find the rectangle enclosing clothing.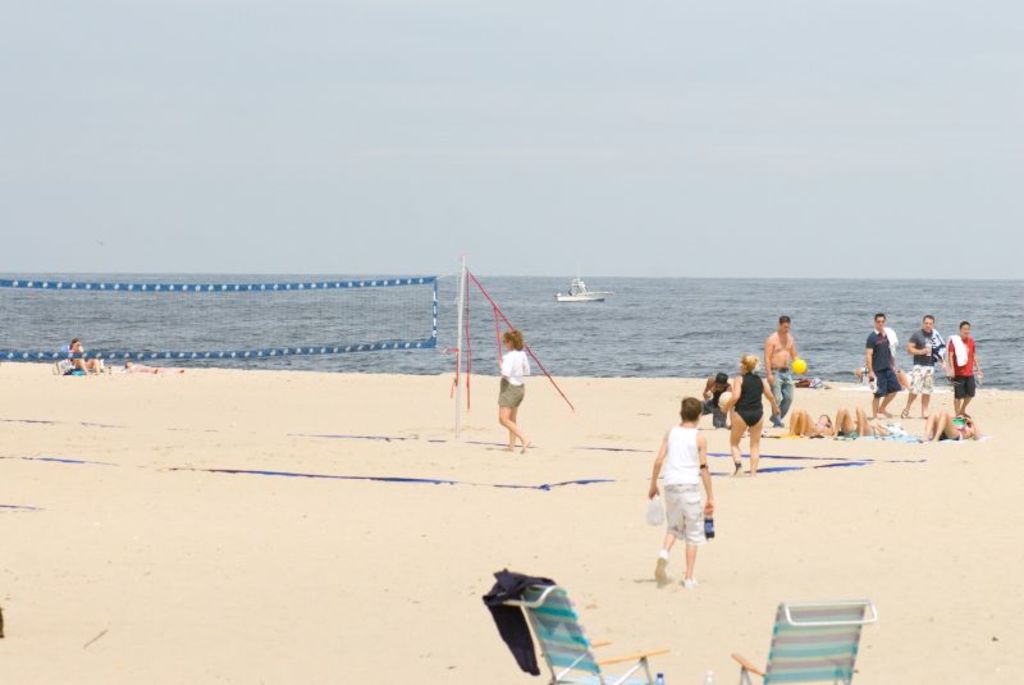
x1=494 y1=348 x2=530 y2=424.
